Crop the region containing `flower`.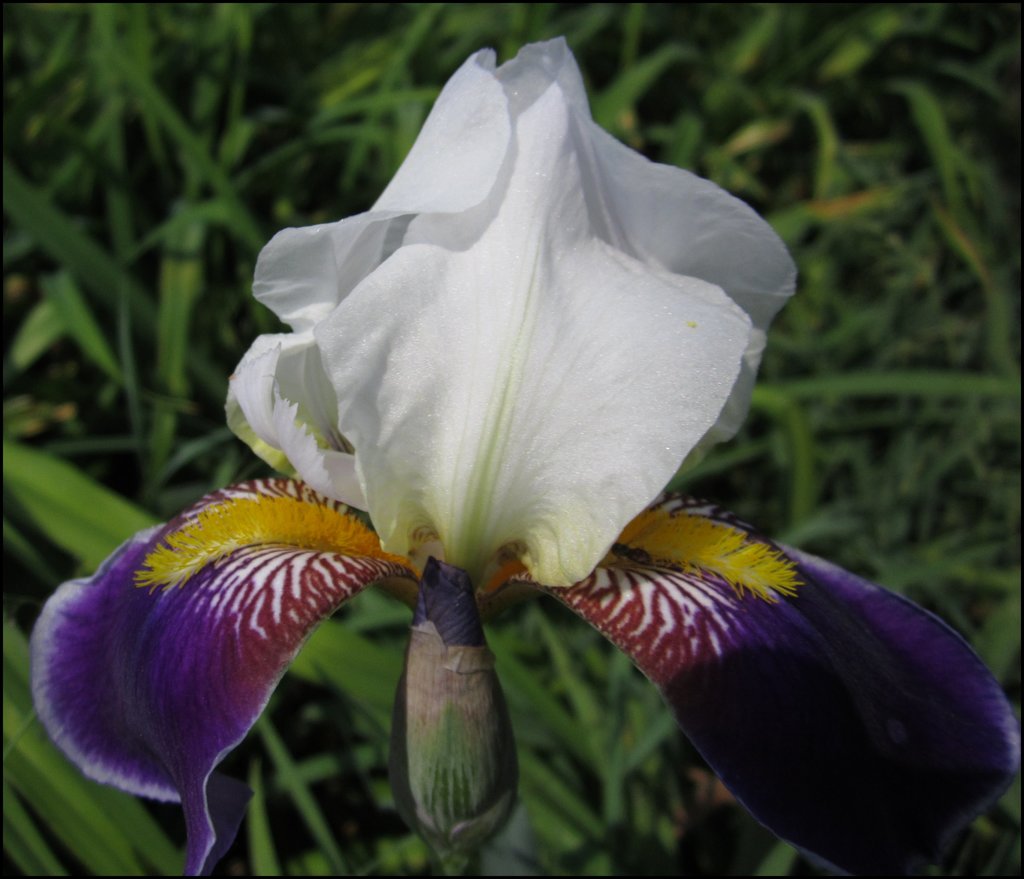
Crop region: [189,56,792,627].
